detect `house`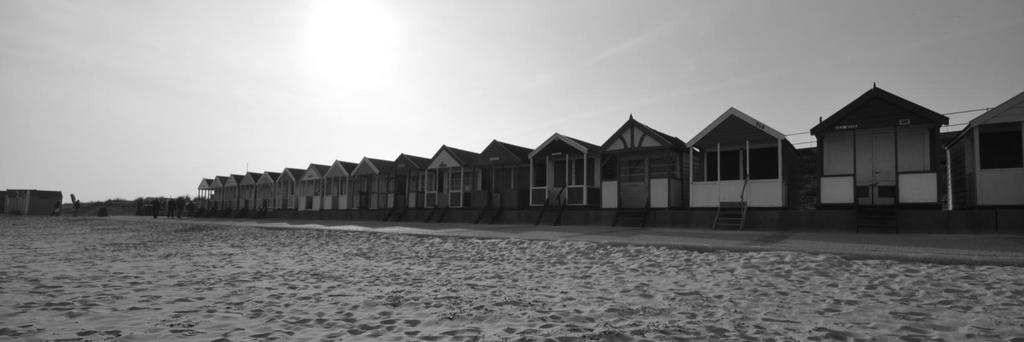
select_region(346, 158, 387, 211)
